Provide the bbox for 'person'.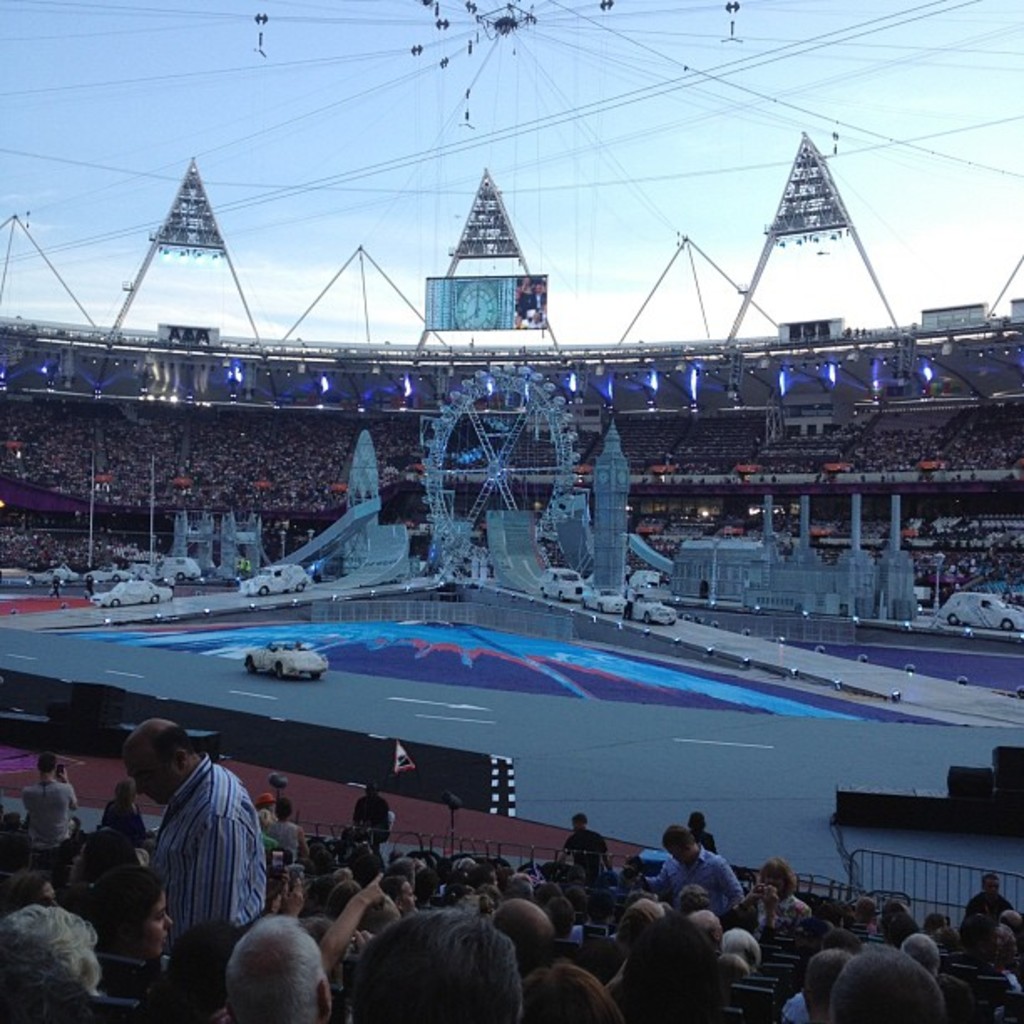
<region>117, 728, 266, 987</region>.
